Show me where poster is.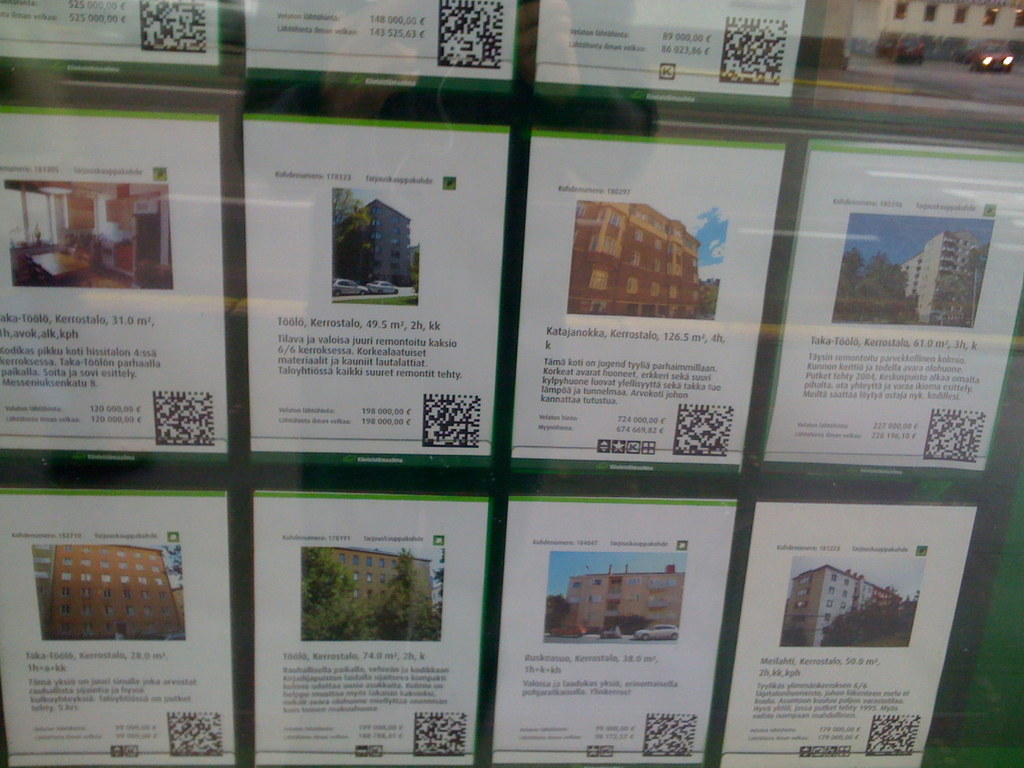
poster is at detection(242, 114, 509, 468).
